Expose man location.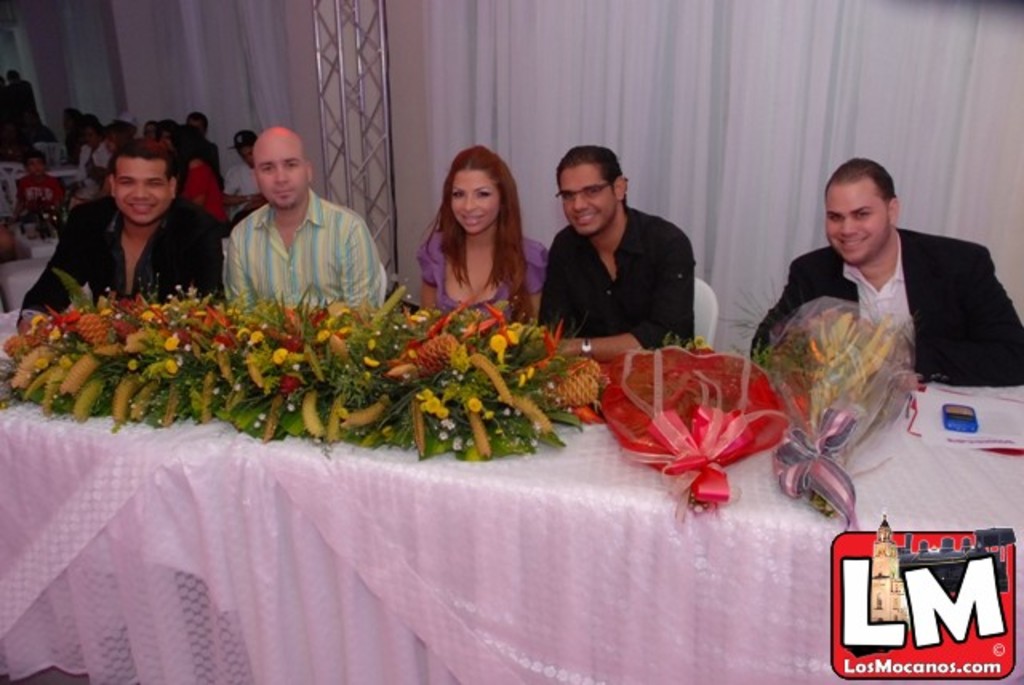
Exposed at <bbox>19, 146, 226, 325</bbox>.
